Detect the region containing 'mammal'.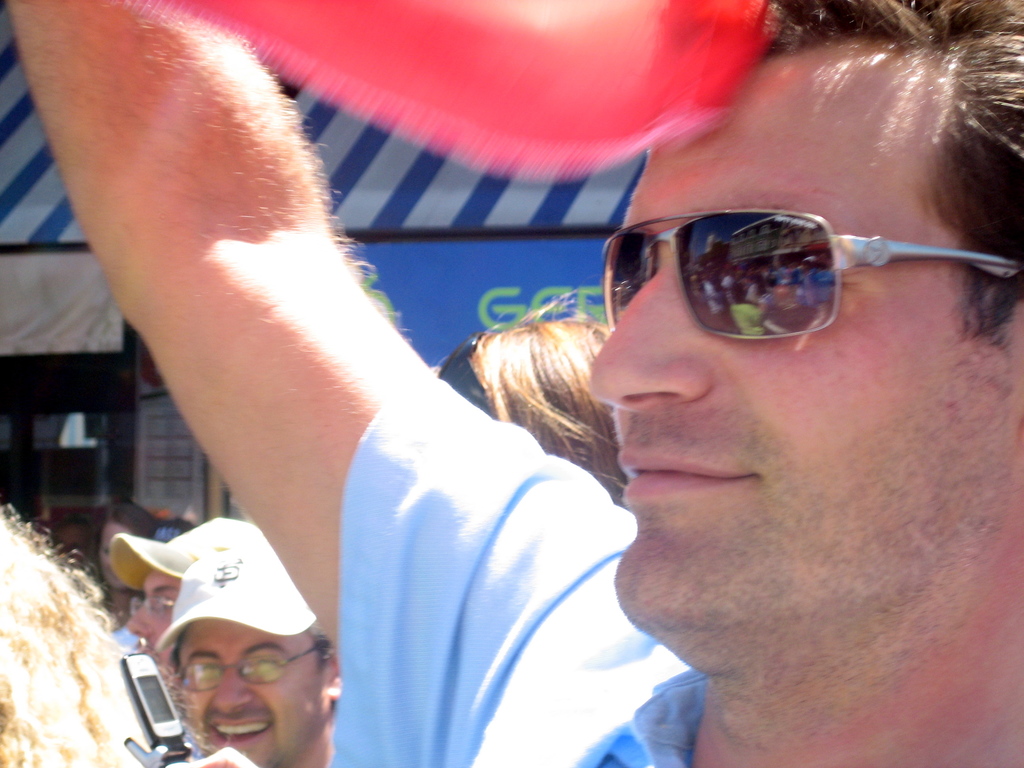
[left=0, top=493, right=138, bottom=767].
